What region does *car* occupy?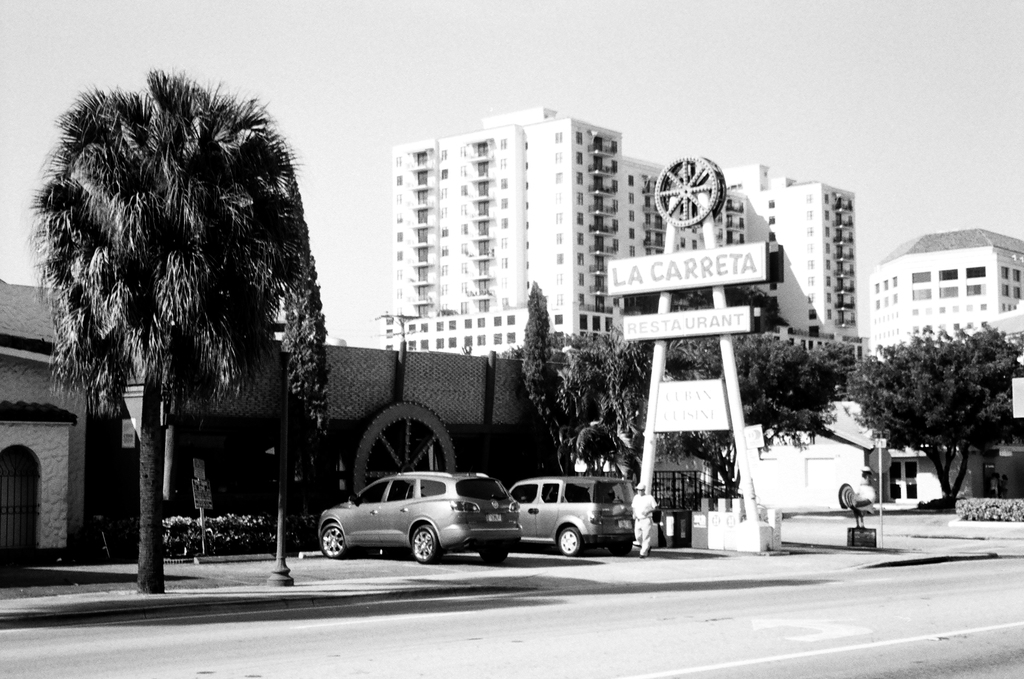
{"x1": 508, "y1": 475, "x2": 638, "y2": 557}.
